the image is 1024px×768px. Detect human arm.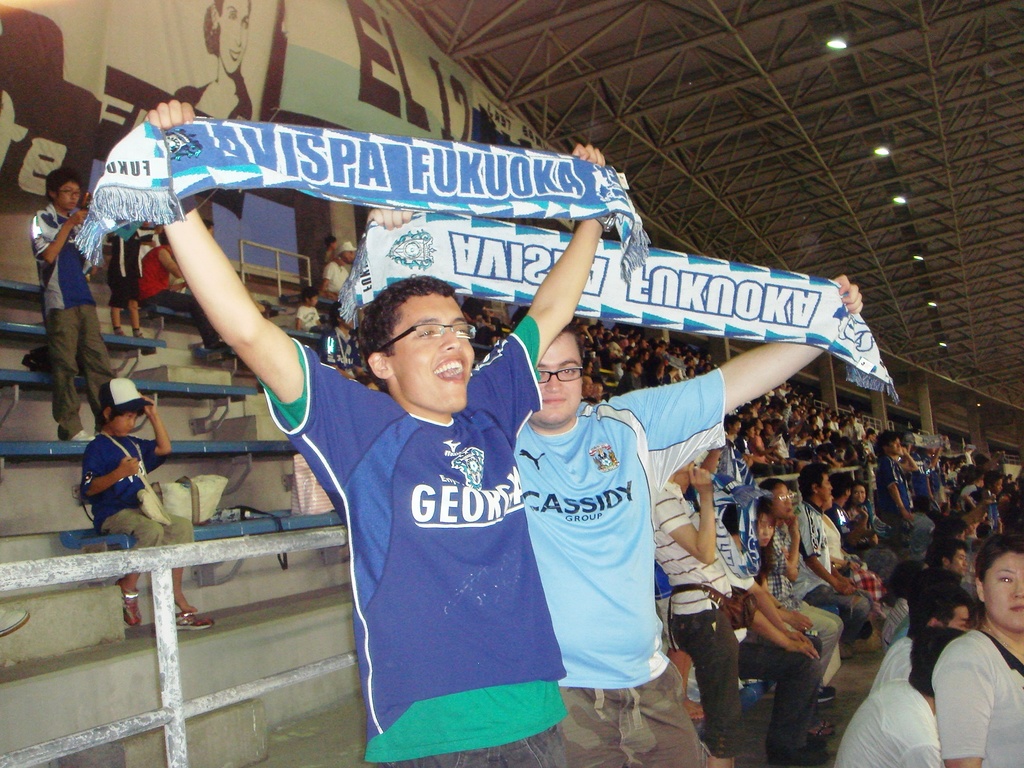
Detection: {"x1": 884, "y1": 451, "x2": 918, "y2": 520}.
